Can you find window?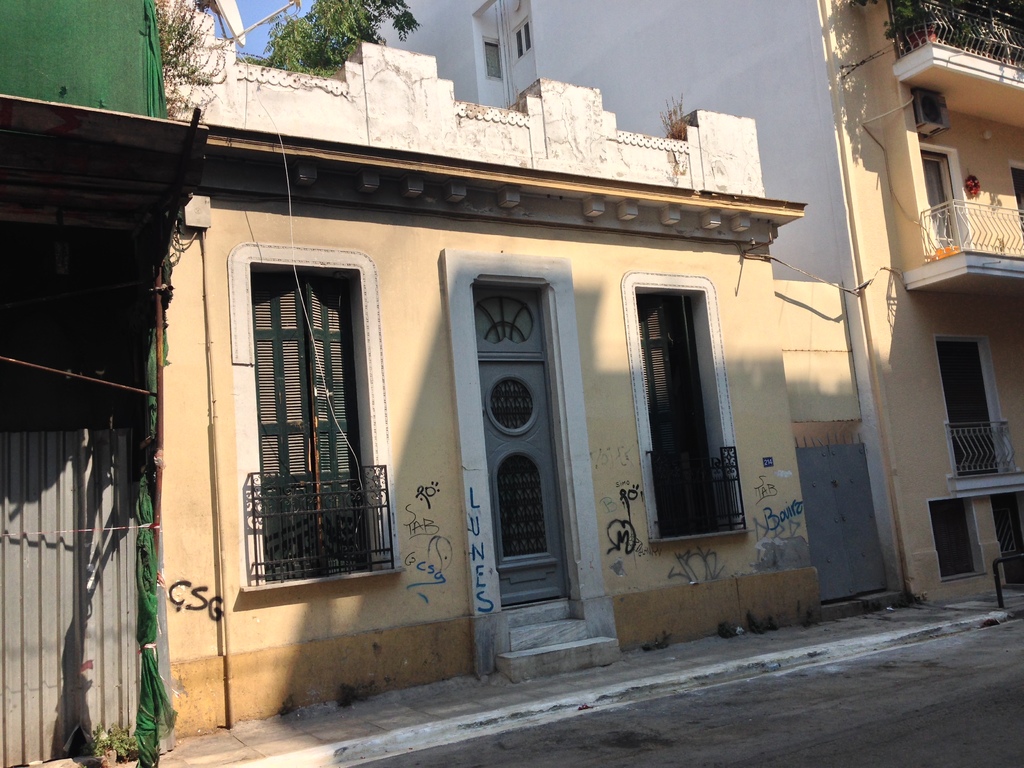
Yes, bounding box: (225,212,388,605).
